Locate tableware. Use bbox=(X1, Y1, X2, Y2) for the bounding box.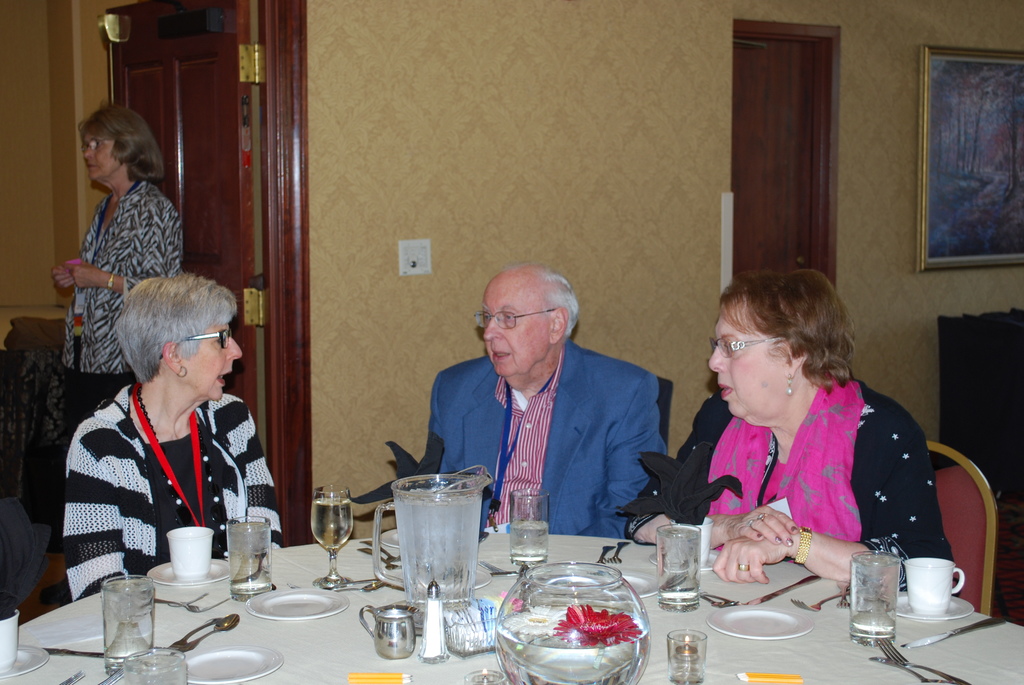
bbox=(243, 587, 348, 621).
